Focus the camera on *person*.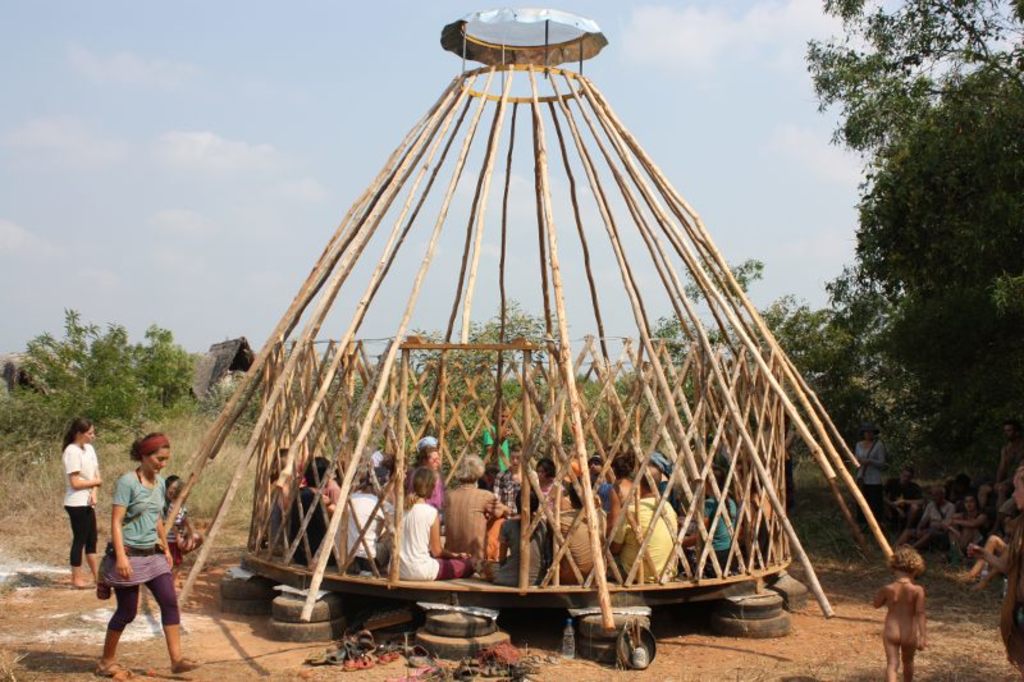
Focus region: bbox=[996, 422, 1023, 505].
